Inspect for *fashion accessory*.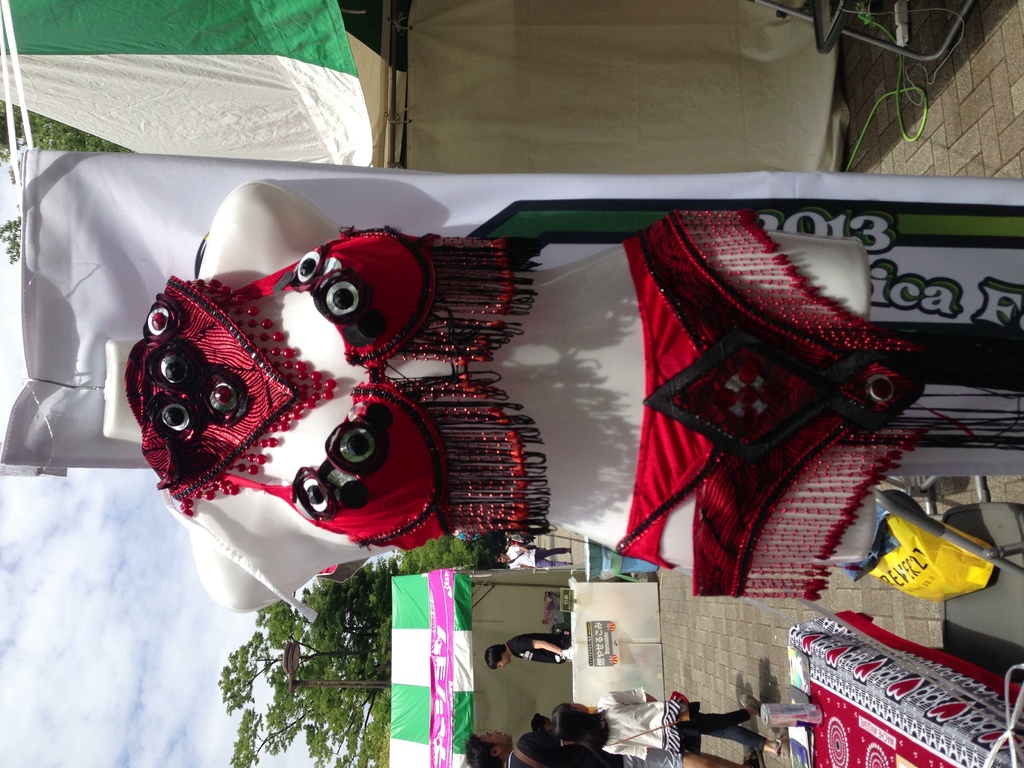
Inspection: select_region(120, 276, 340, 525).
